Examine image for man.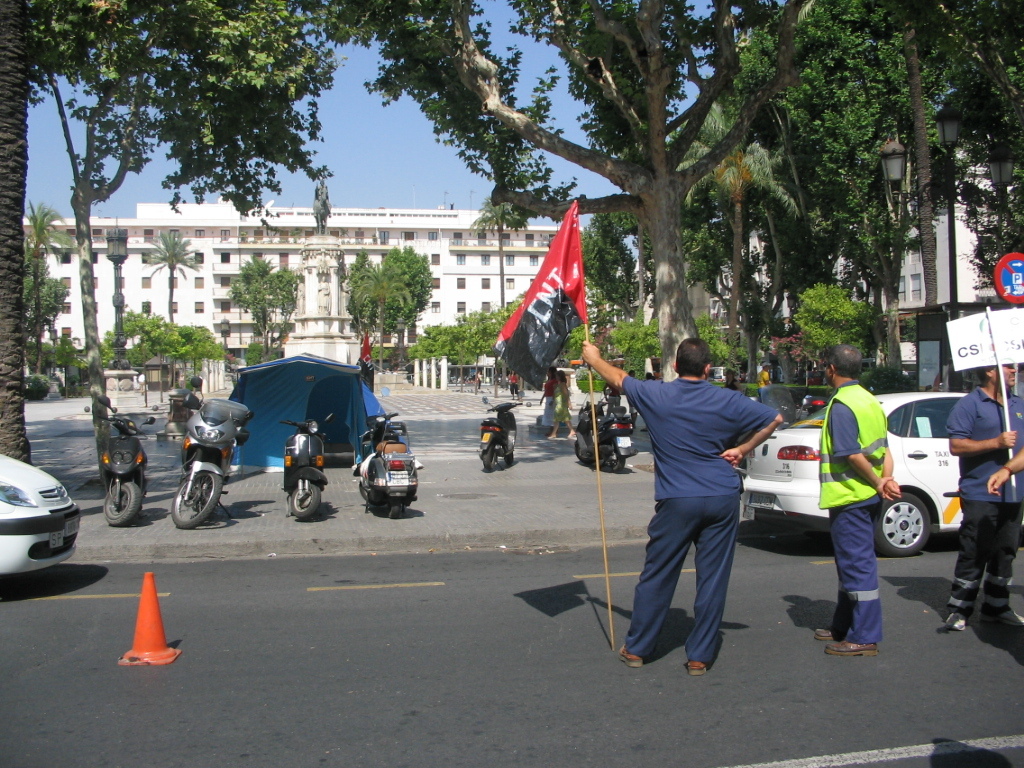
Examination result: bbox=(940, 365, 1023, 633).
